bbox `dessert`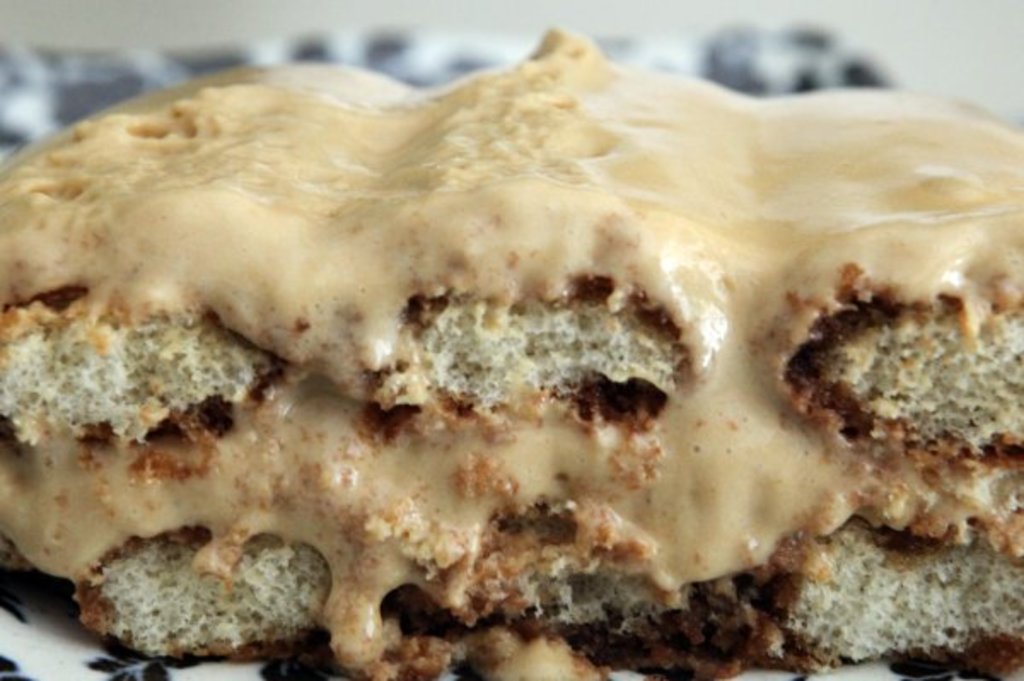
(left=0, top=26, right=1022, bottom=679)
